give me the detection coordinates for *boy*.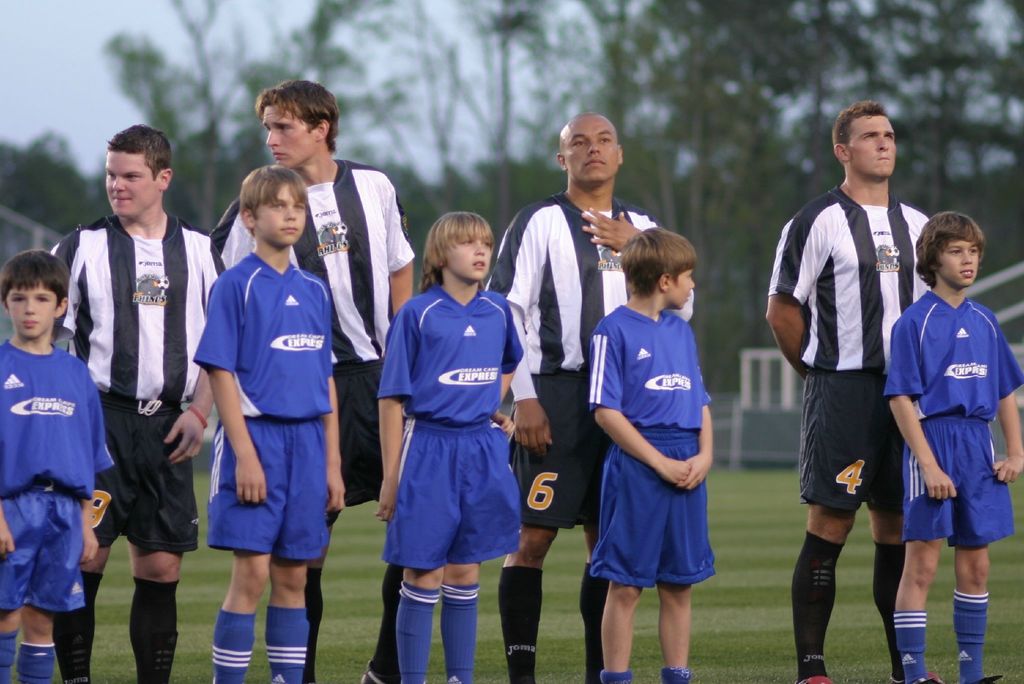
bbox(592, 222, 725, 681).
